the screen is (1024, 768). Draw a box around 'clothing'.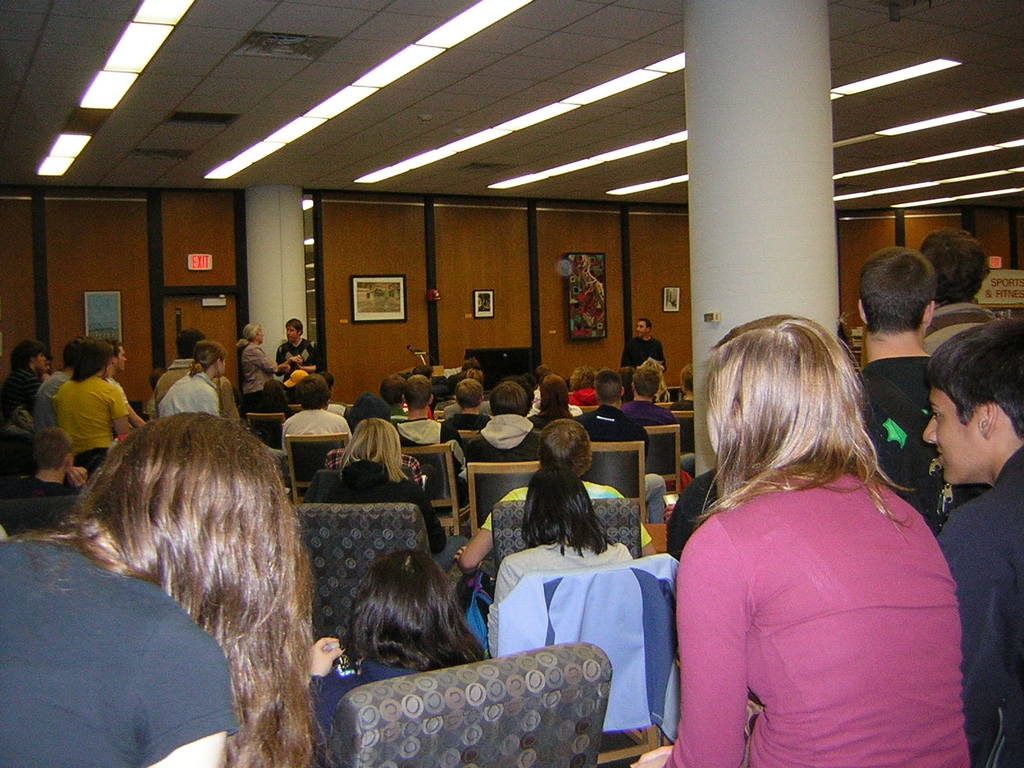
<box>627,403,694,482</box>.
